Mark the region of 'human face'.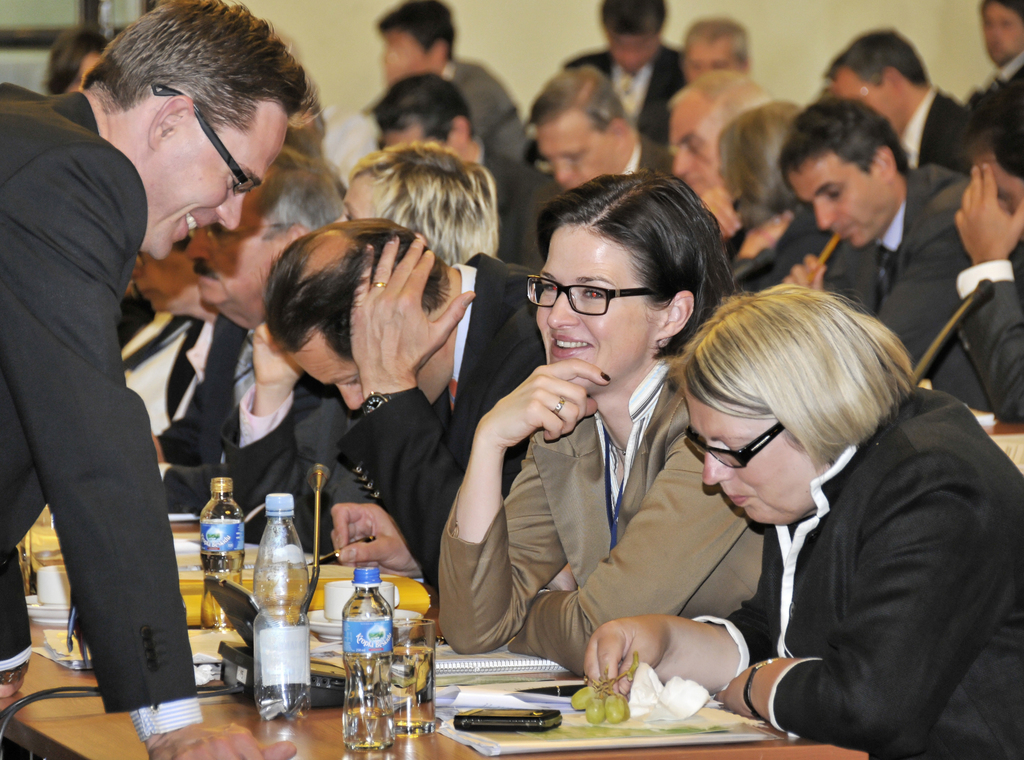
Region: bbox(982, 0, 1023, 64).
